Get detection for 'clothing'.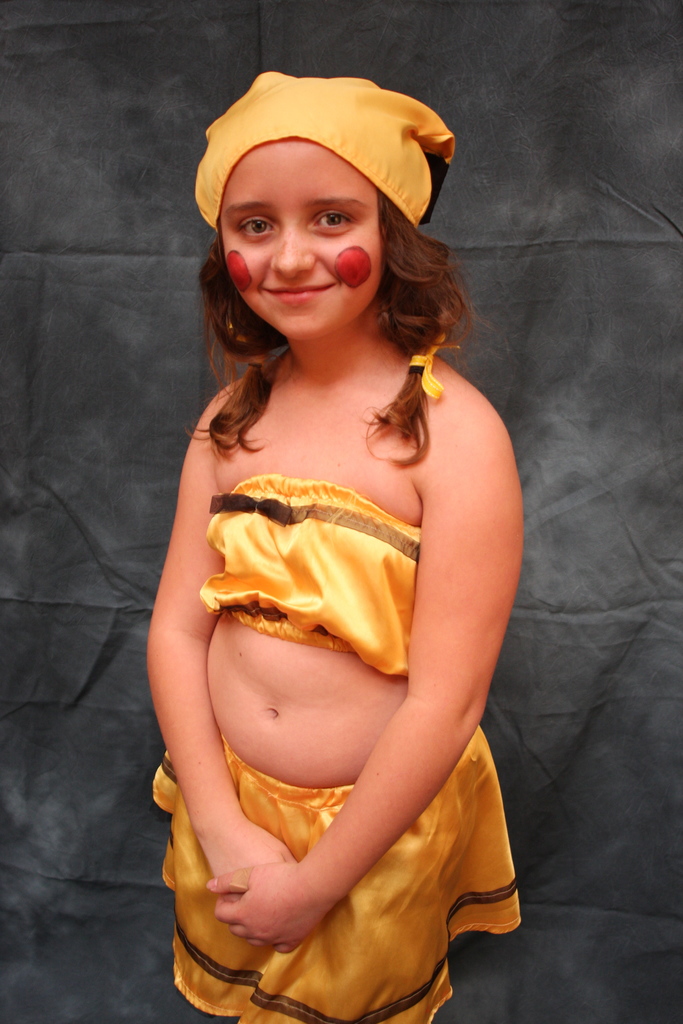
Detection: 195:69:459:230.
